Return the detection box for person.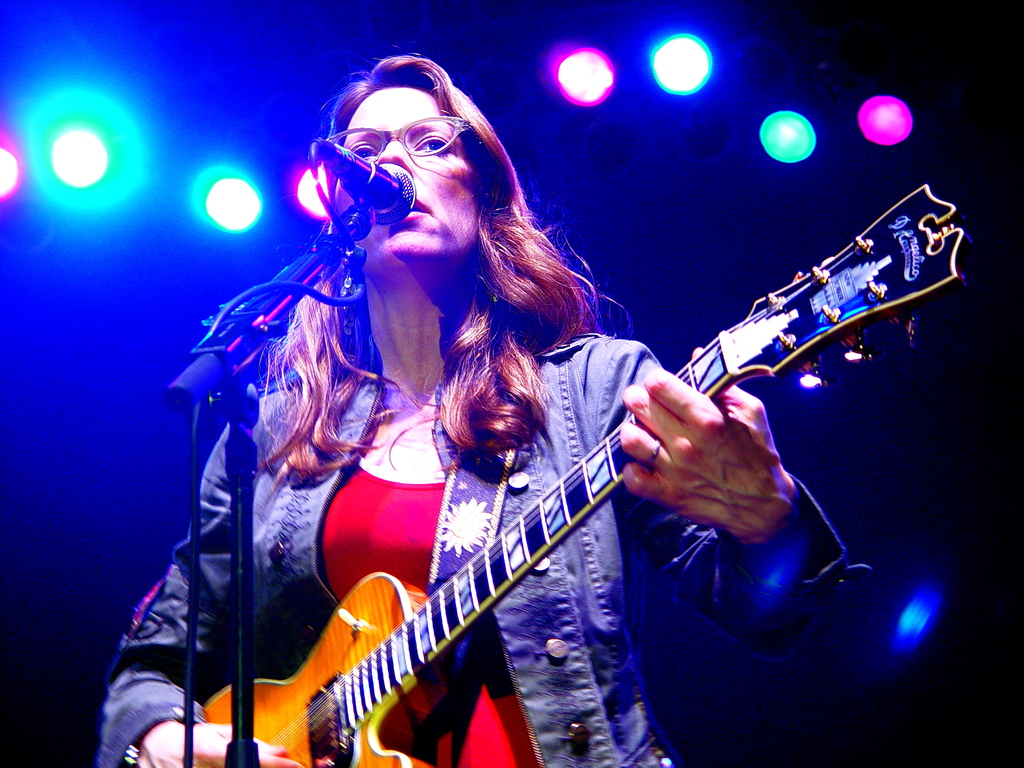
bbox=(97, 54, 864, 767).
